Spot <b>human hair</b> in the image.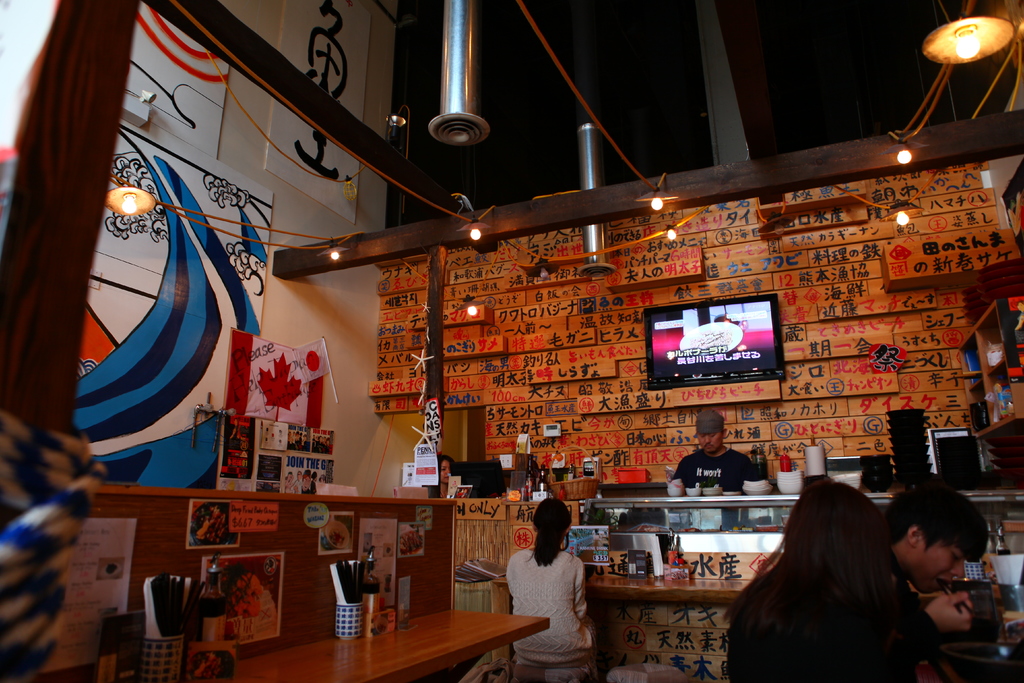
<b>human hair</b> found at bbox=[529, 495, 573, 563].
